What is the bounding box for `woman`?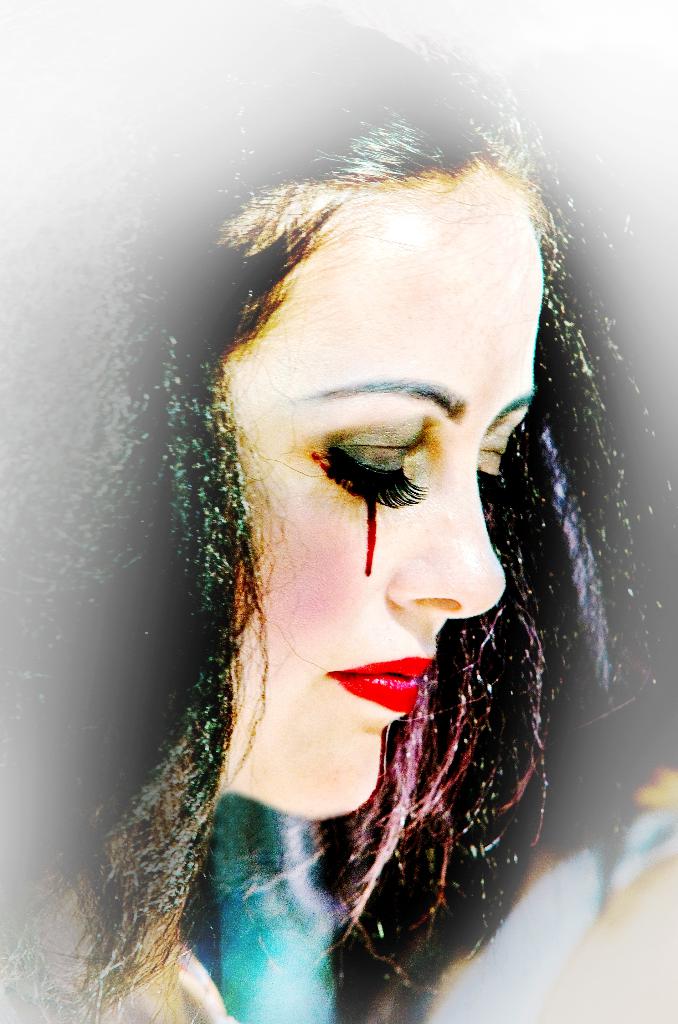
select_region(109, 106, 629, 1006).
